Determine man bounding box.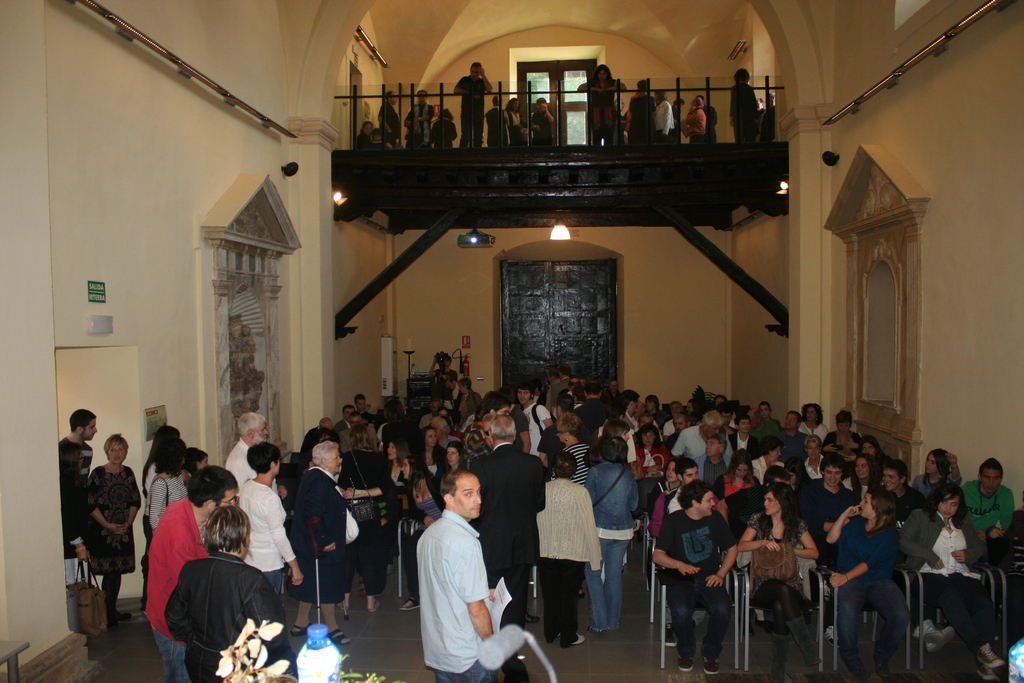
Determined: 144:467:237:682.
